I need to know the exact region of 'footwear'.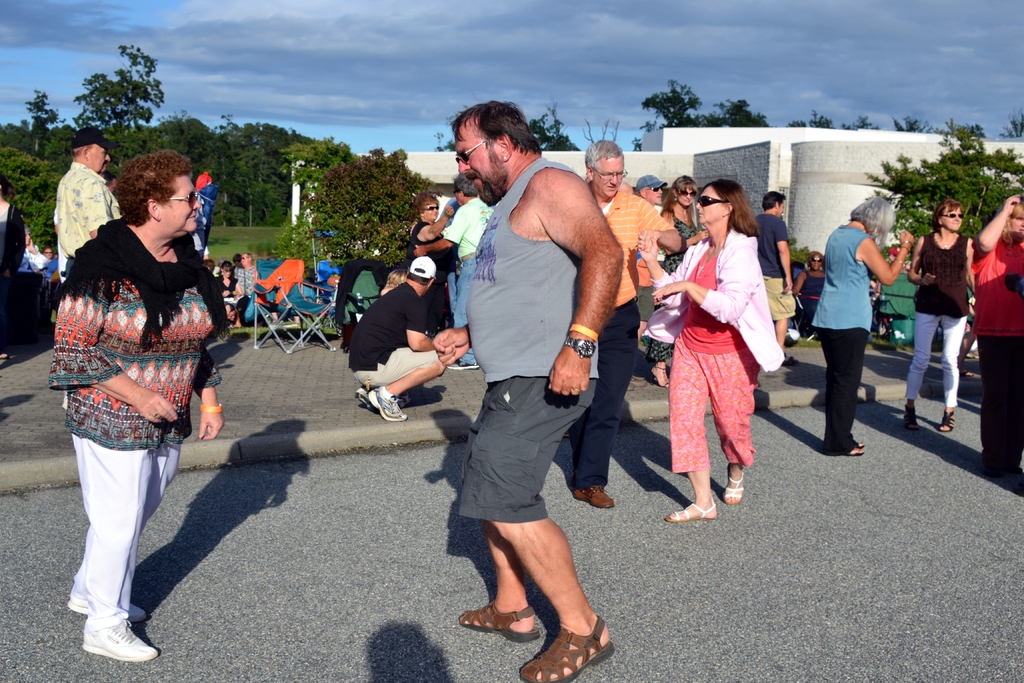
Region: [x1=368, y1=384, x2=407, y2=423].
